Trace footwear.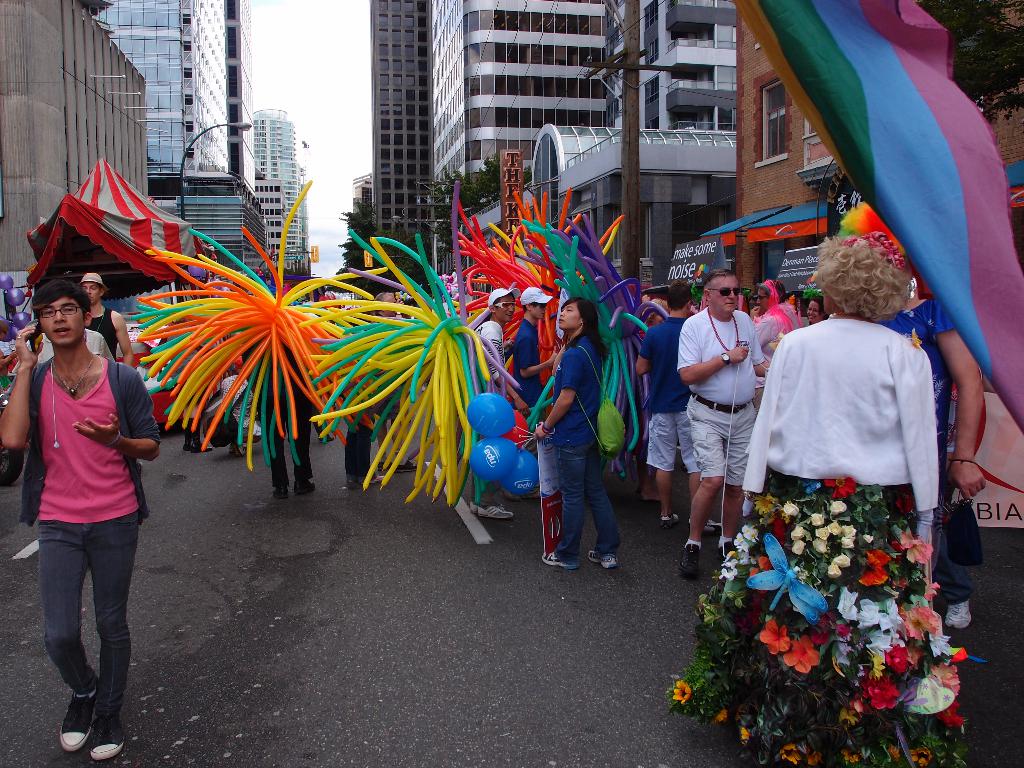
Traced to select_region(719, 541, 733, 561).
